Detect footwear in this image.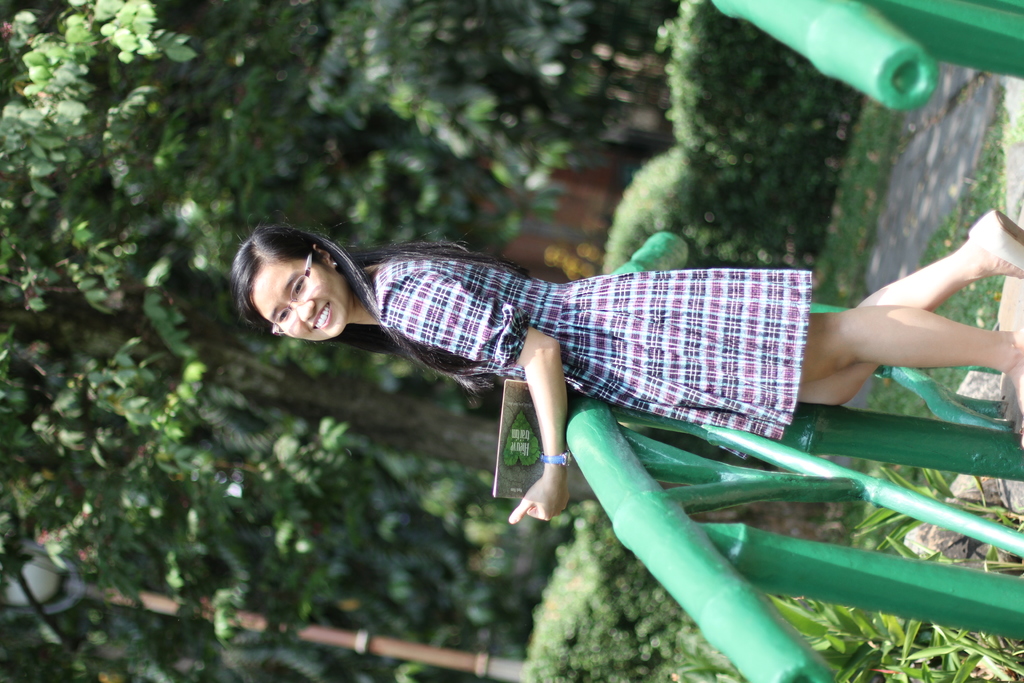
Detection: BBox(967, 207, 1023, 269).
